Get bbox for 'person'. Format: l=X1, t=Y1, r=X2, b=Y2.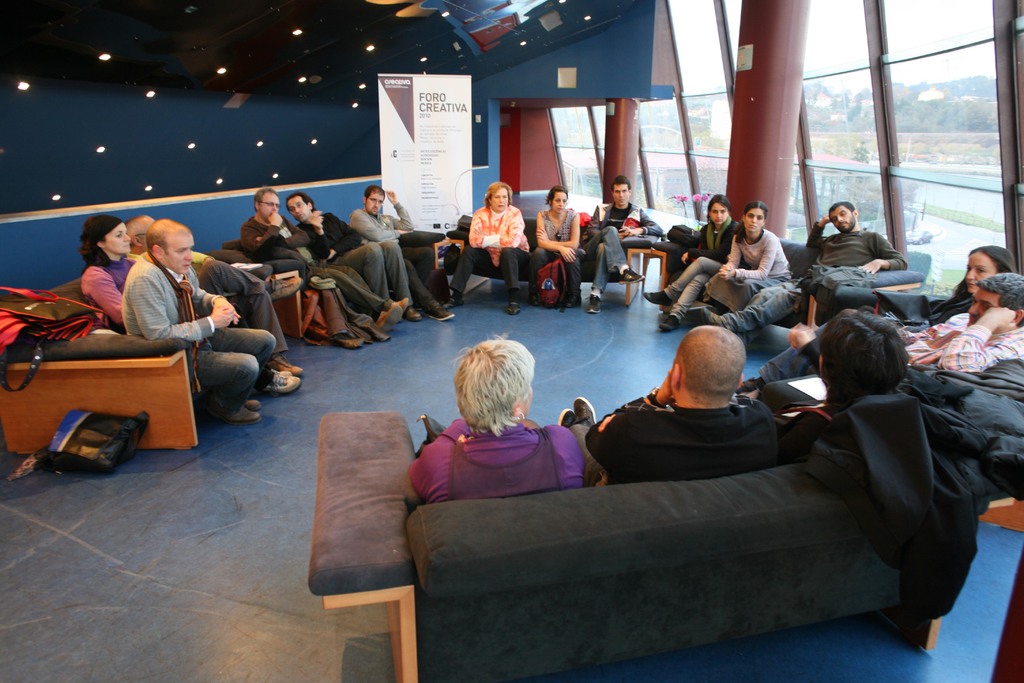
l=642, t=196, r=740, b=333.
